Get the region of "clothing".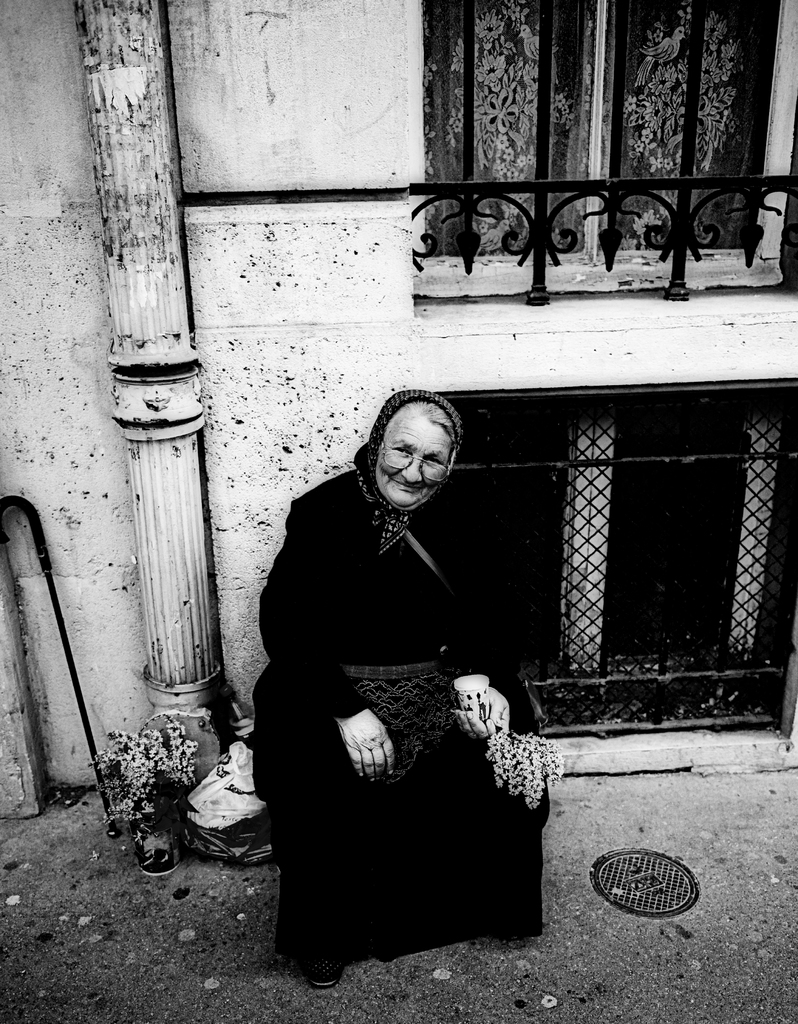
bbox=(250, 423, 554, 979).
